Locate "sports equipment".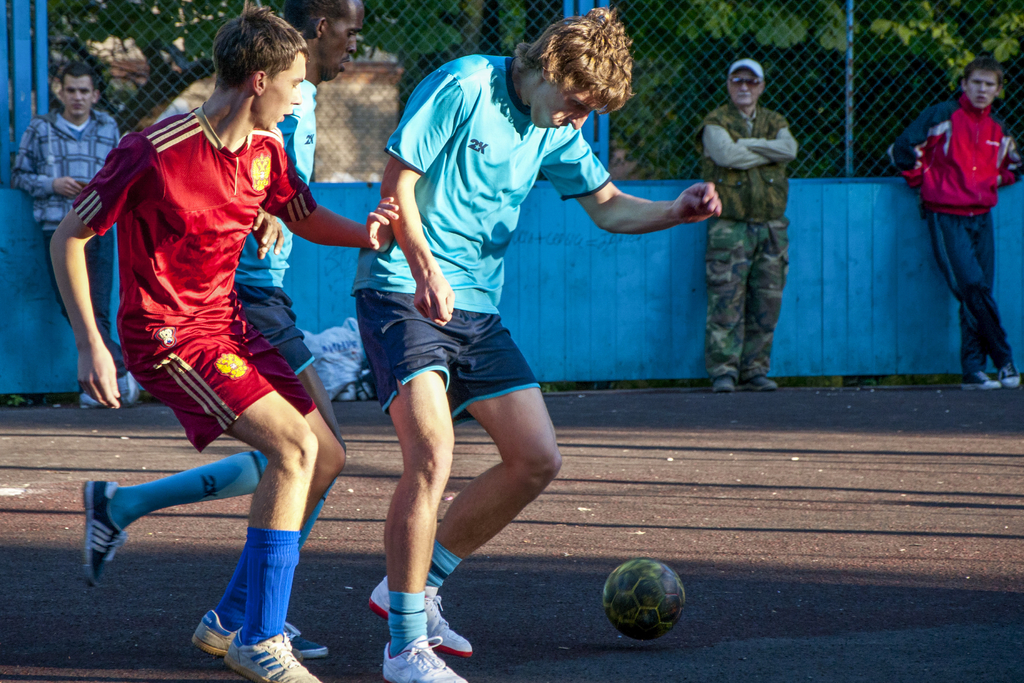
Bounding box: BBox(369, 580, 476, 662).
